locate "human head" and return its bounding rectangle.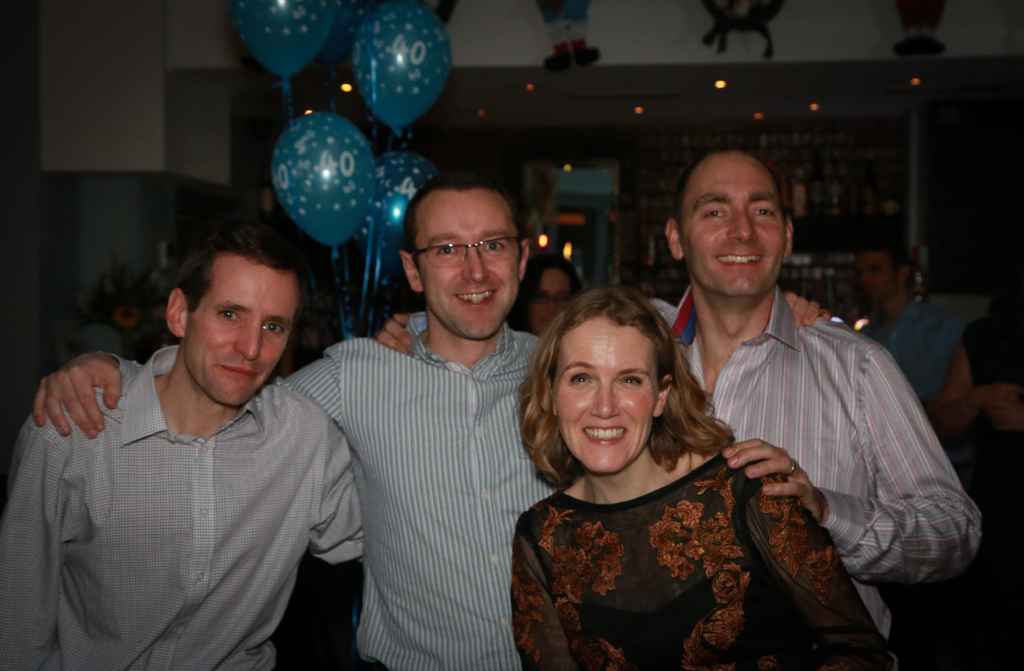
401:172:537:340.
